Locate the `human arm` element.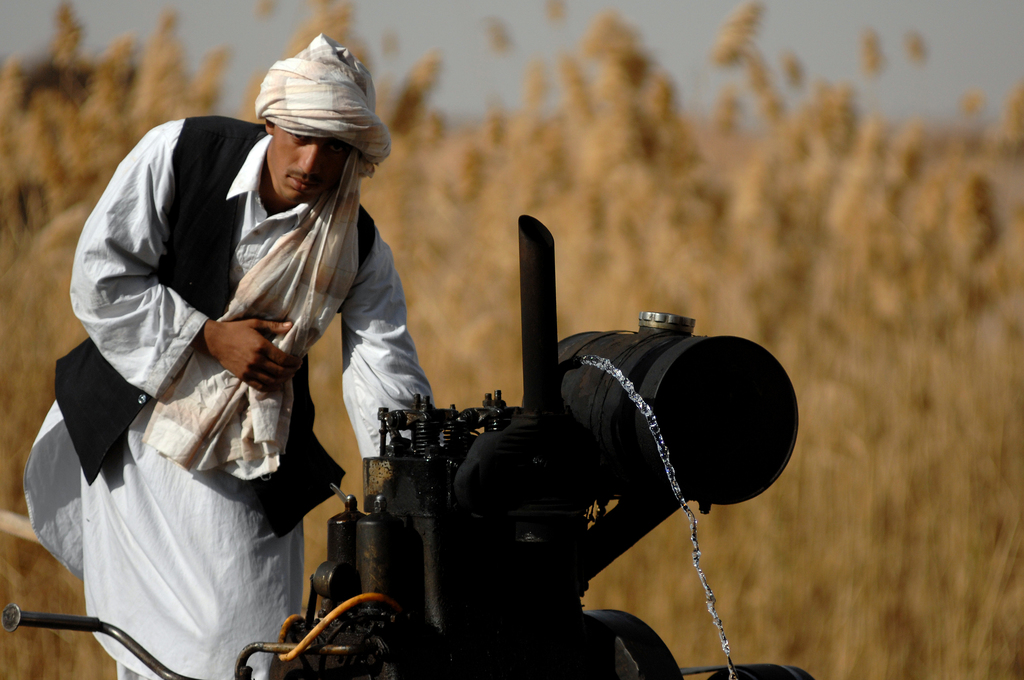
Element bbox: region(335, 225, 435, 460).
